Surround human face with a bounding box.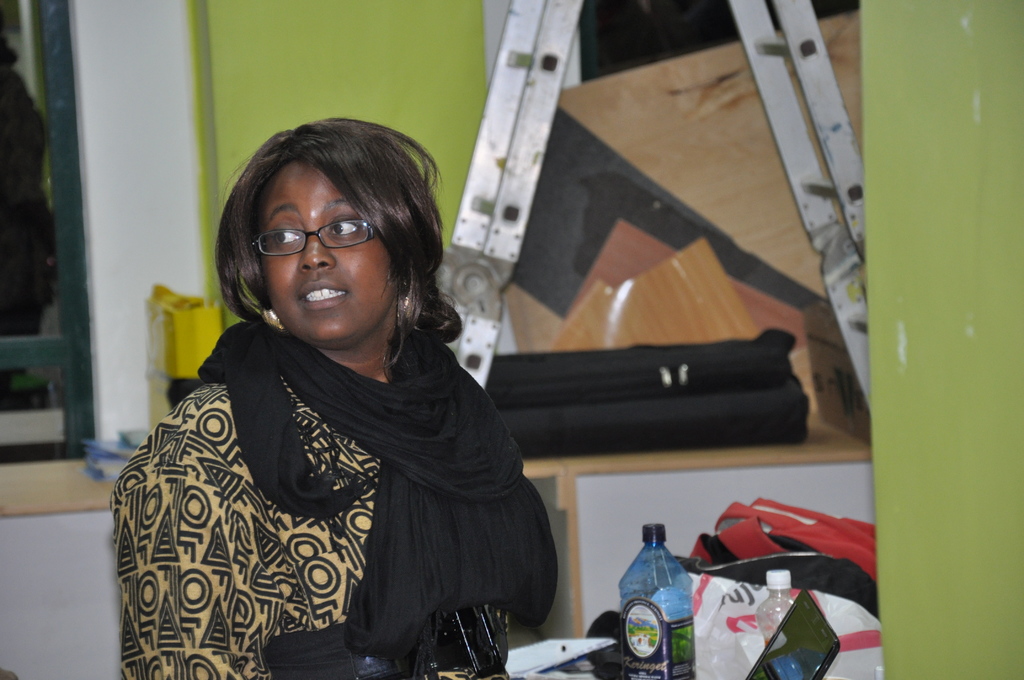
<region>245, 163, 404, 336</region>.
